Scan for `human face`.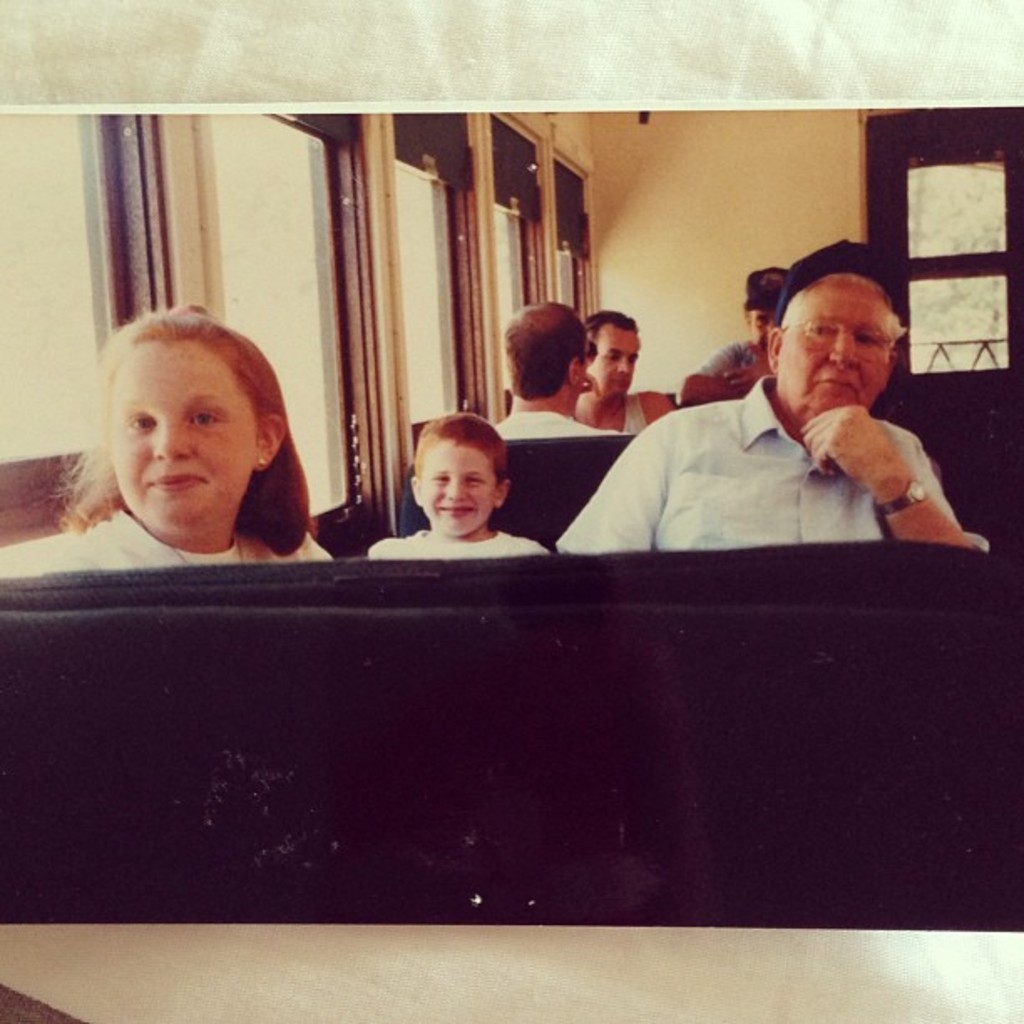
Scan result: l=105, t=331, r=253, b=522.
